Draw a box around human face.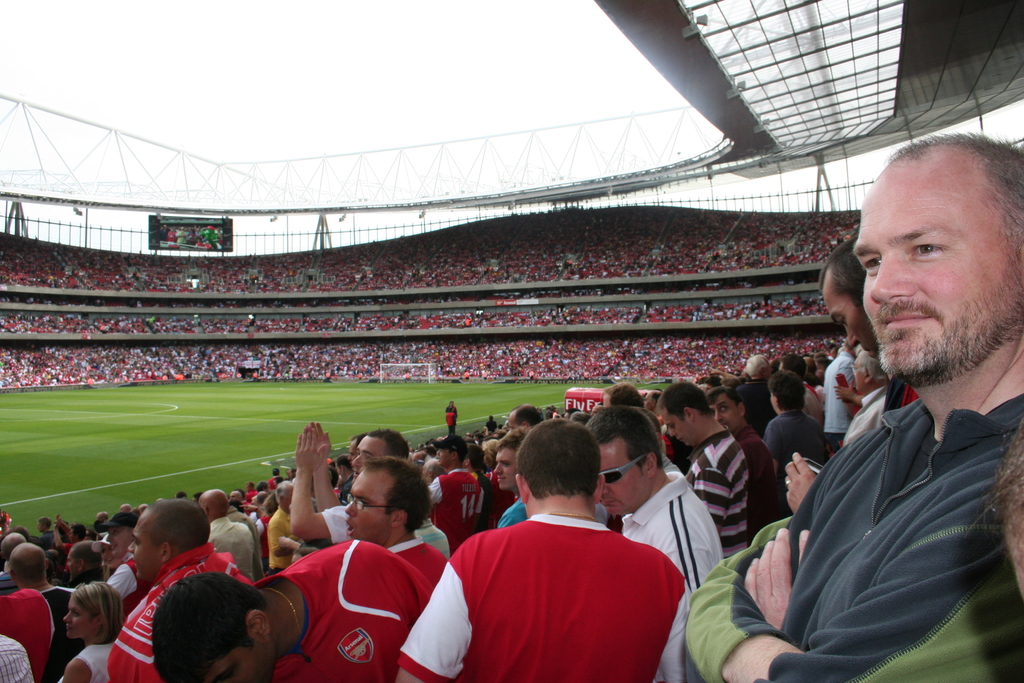
rect(709, 402, 739, 431).
